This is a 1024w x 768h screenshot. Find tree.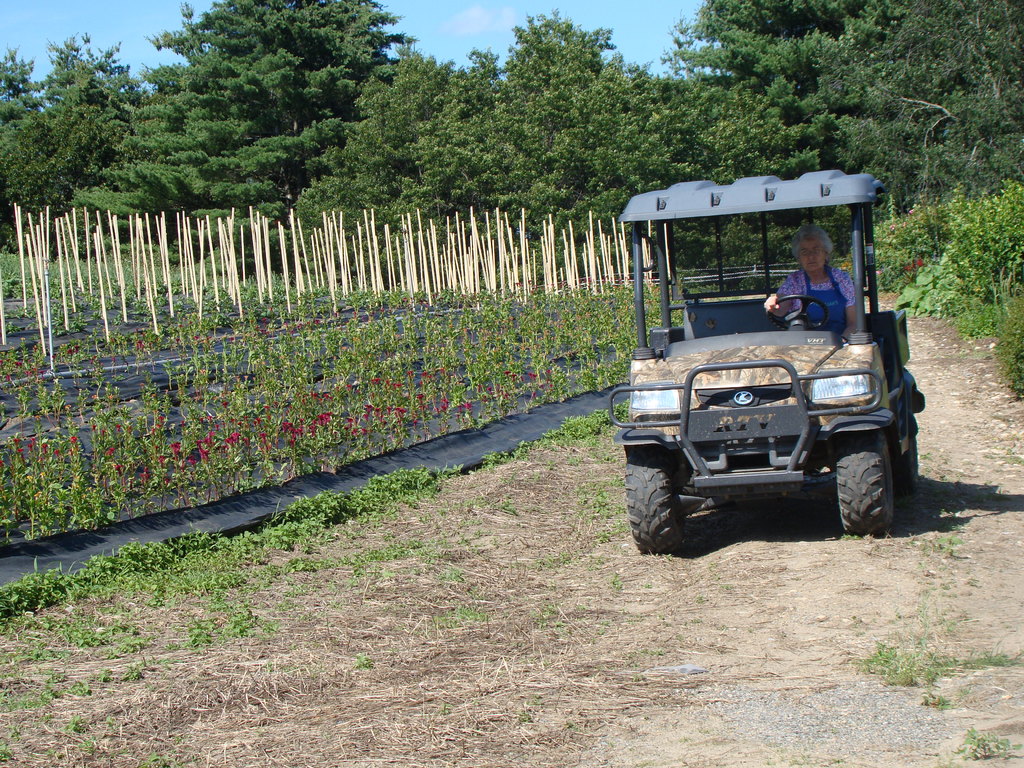
Bounding box: x1=41, y1=38, x2=135, y2=113.
